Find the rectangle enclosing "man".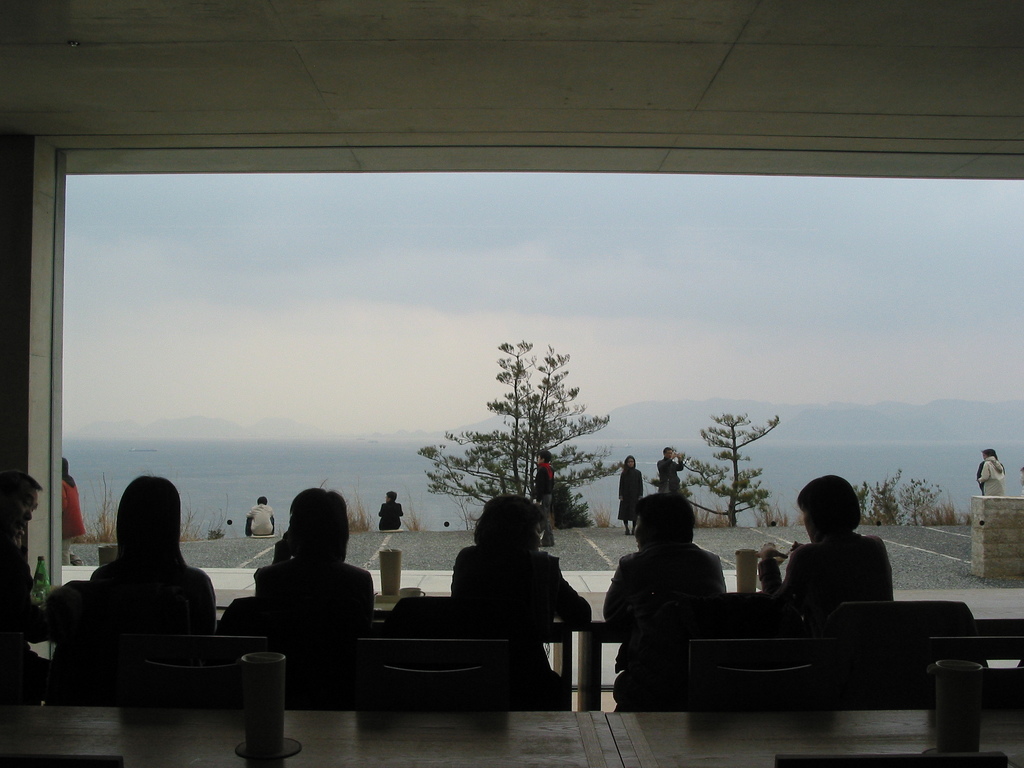
[x1=0, y1=466, x2=58, y2=701].
